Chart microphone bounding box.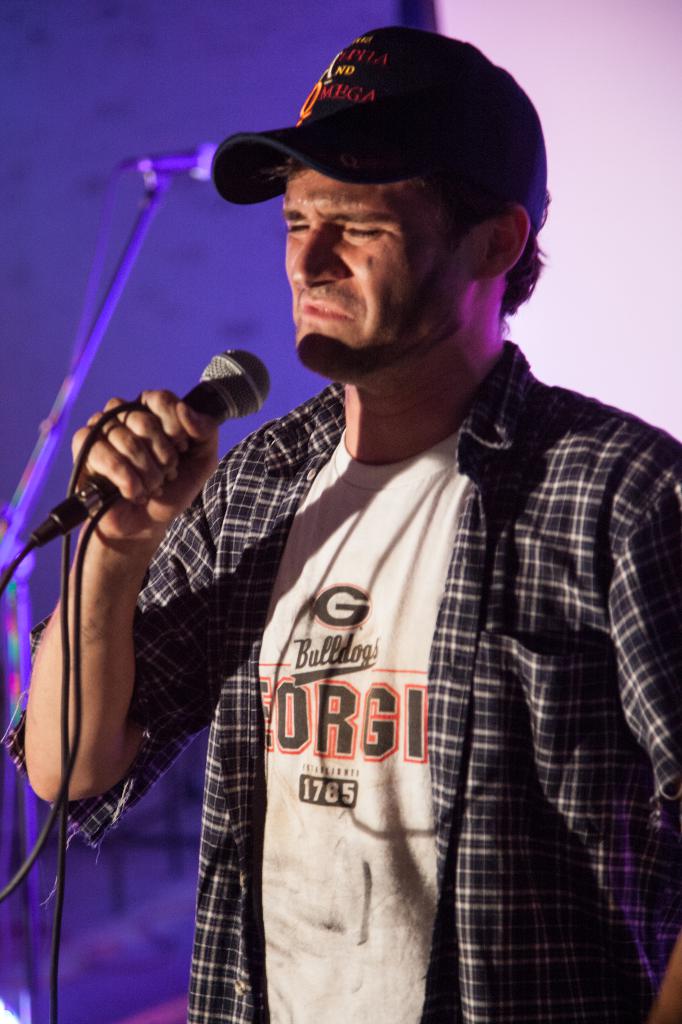
Charted: BBox(42, 351, 267, 518).
